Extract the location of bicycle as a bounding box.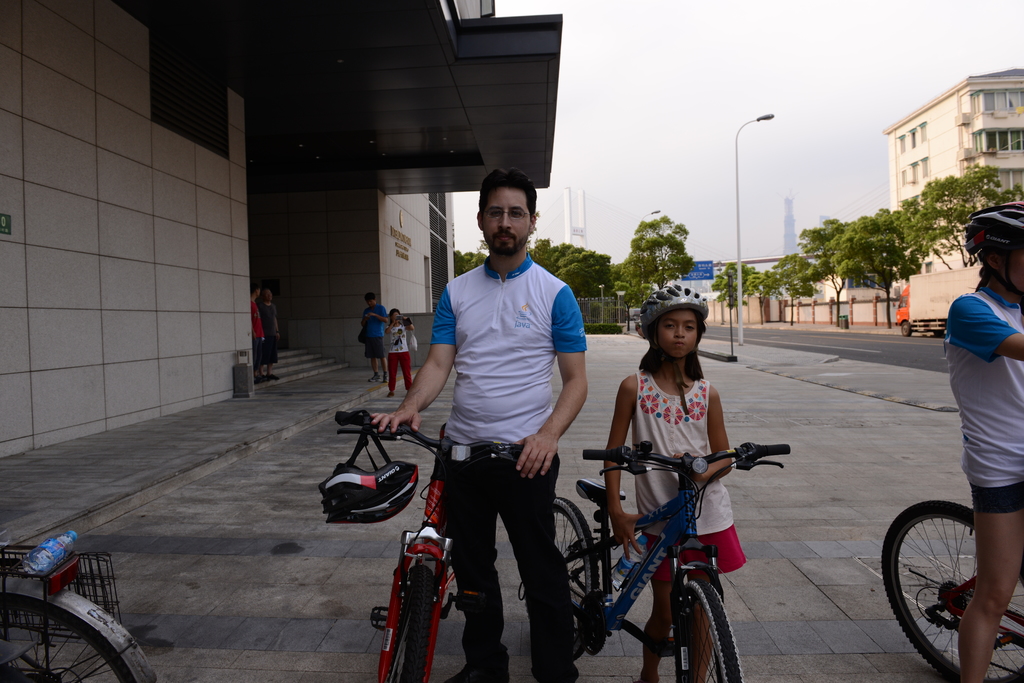
left=881, top=501, right=1023, bottom=682.
